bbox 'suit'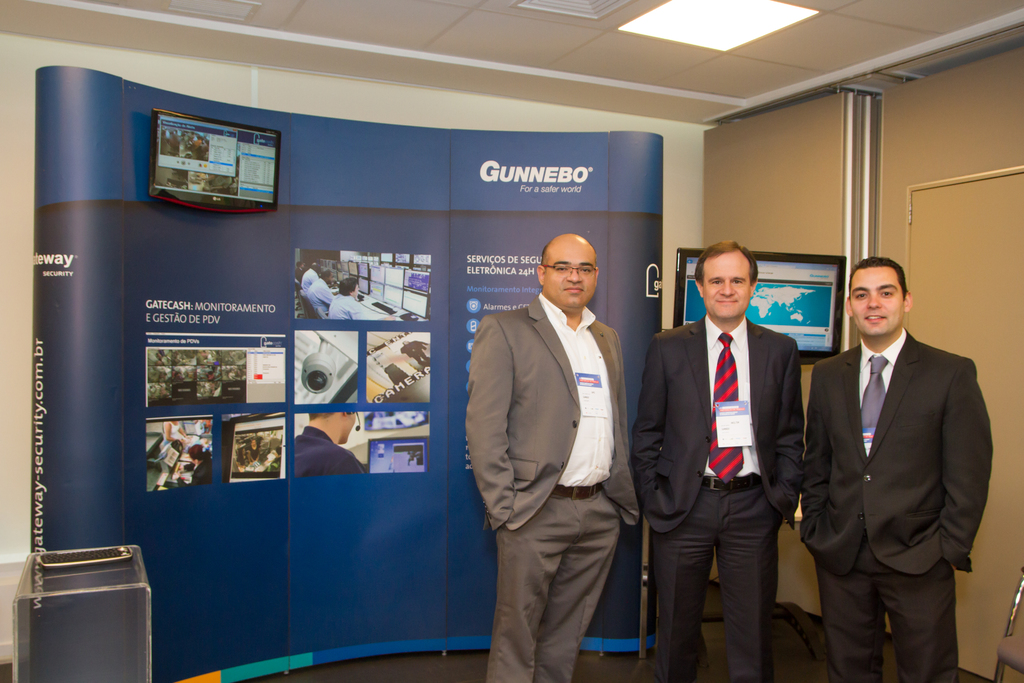
region(463, 292, 636, 682)
